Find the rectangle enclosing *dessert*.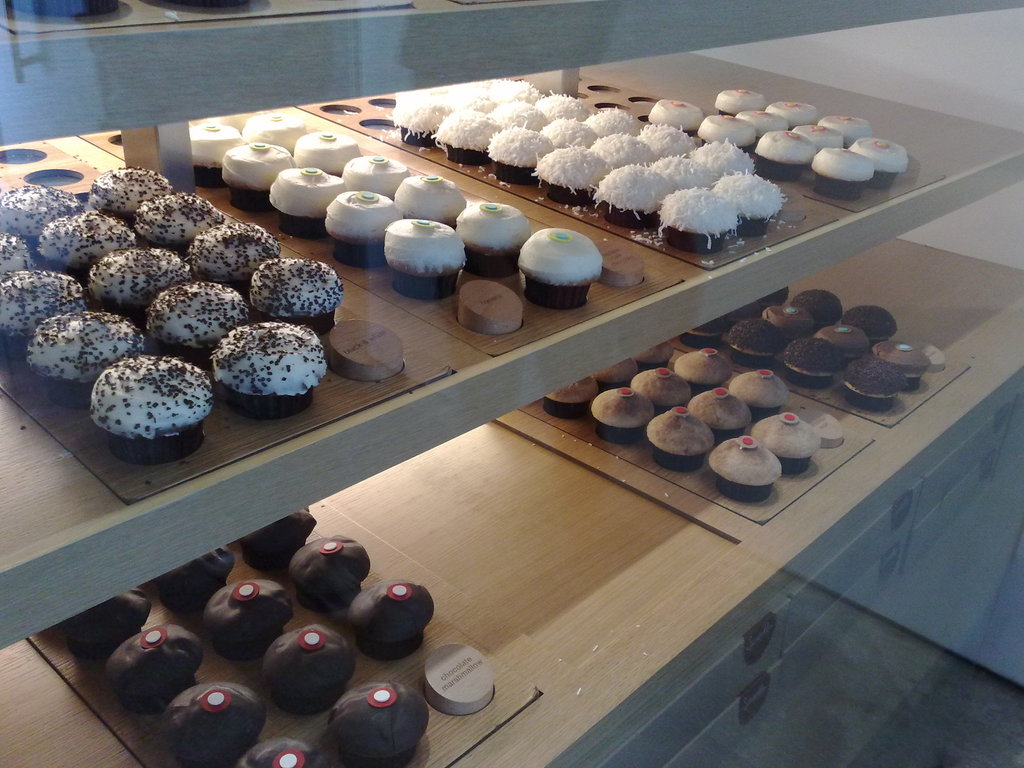
bbox=[236, 733, 324, 767].
